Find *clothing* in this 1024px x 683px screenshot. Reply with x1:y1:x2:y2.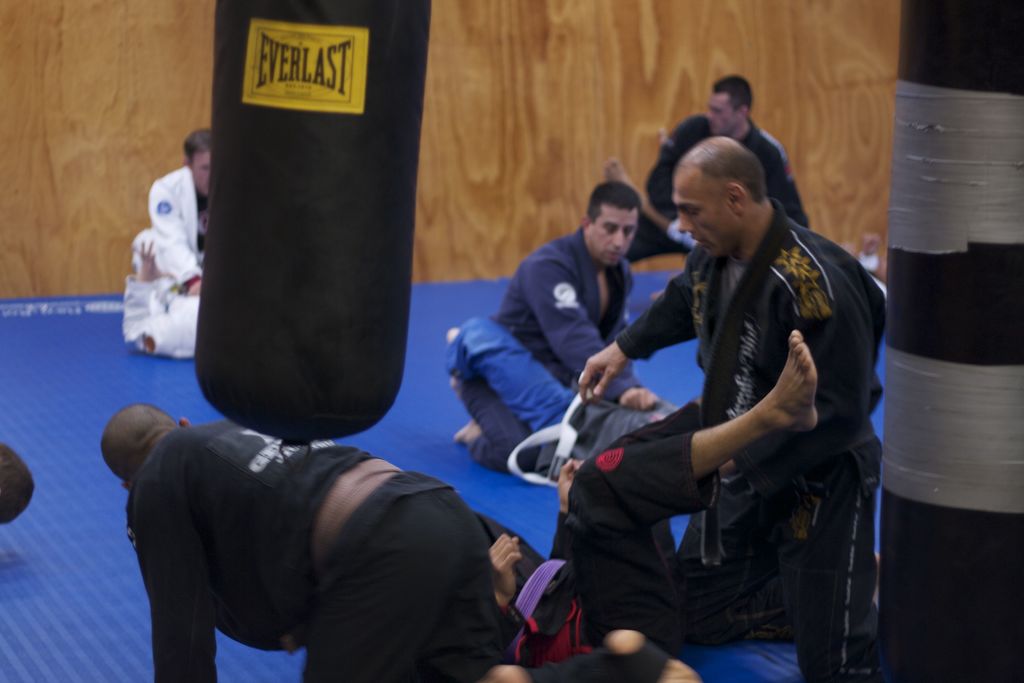
0:440:35:523.
